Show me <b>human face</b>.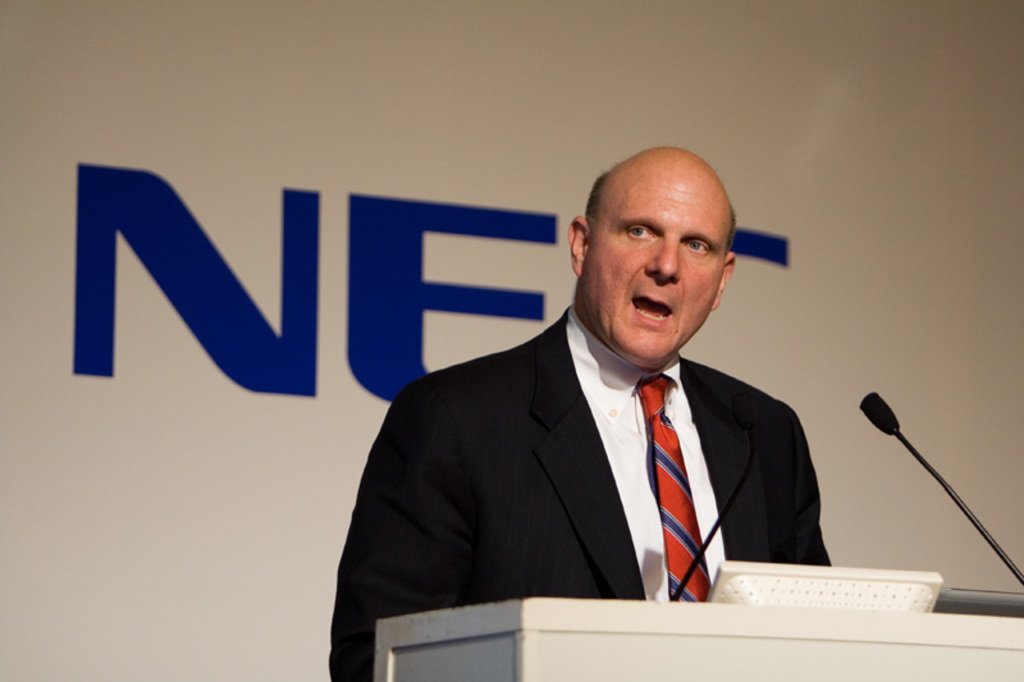
<b>human face</b> is here: rect(579, 169, 733, 372).
